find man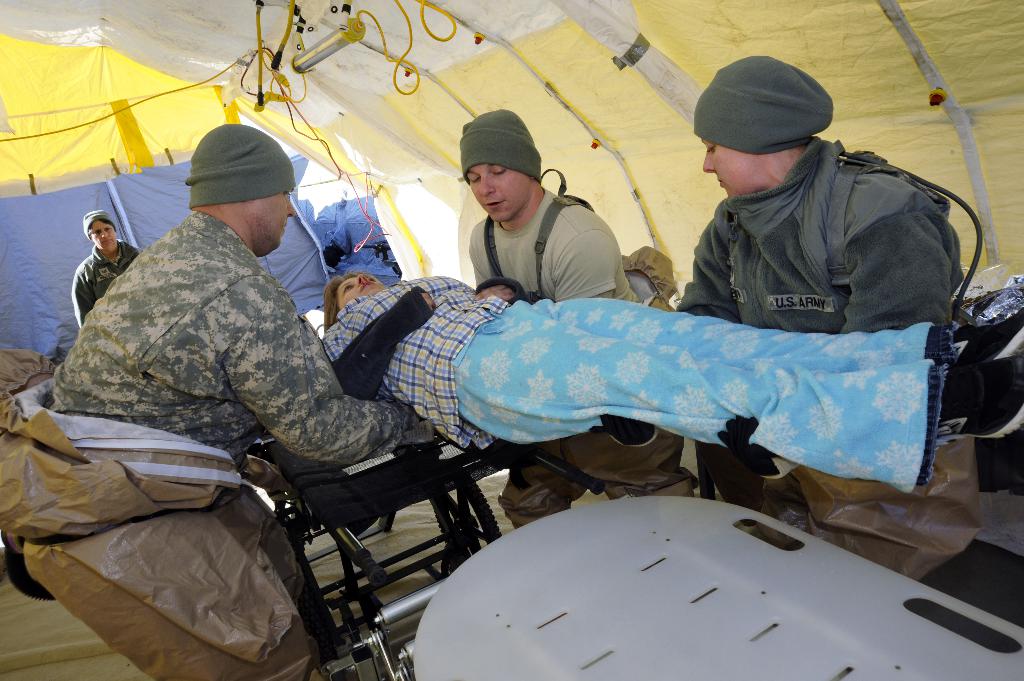
crop(0, 120, 416, 680)
